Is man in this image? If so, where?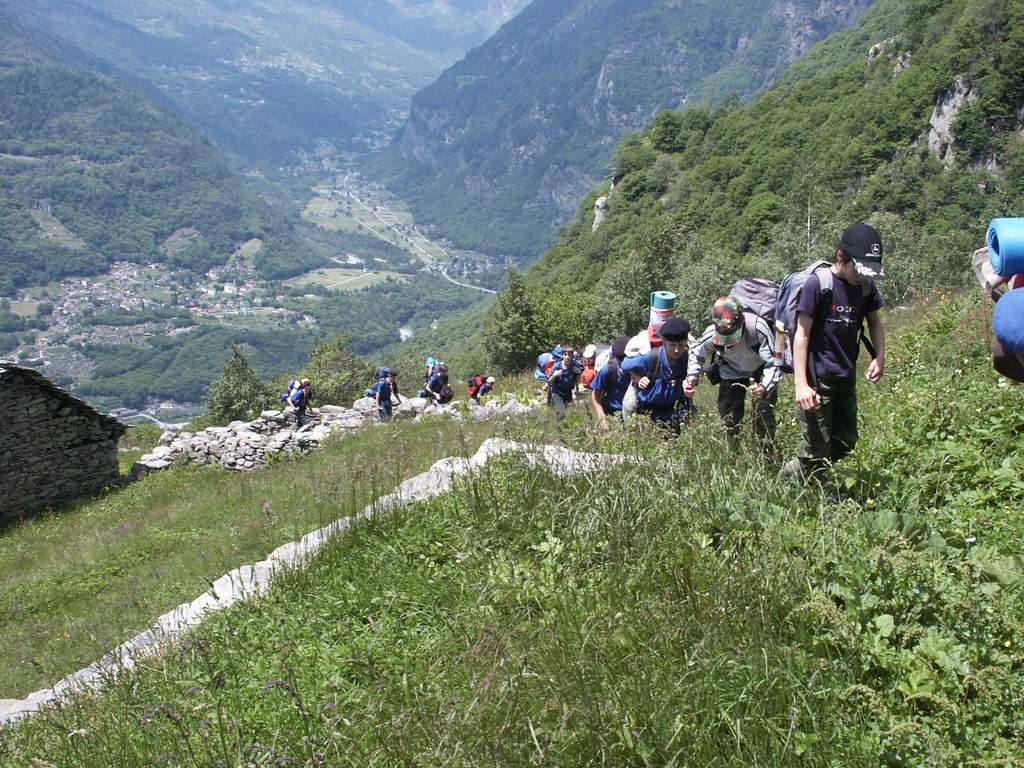
Yes, at x1=372, y1=372, x2=405, y2=414.
